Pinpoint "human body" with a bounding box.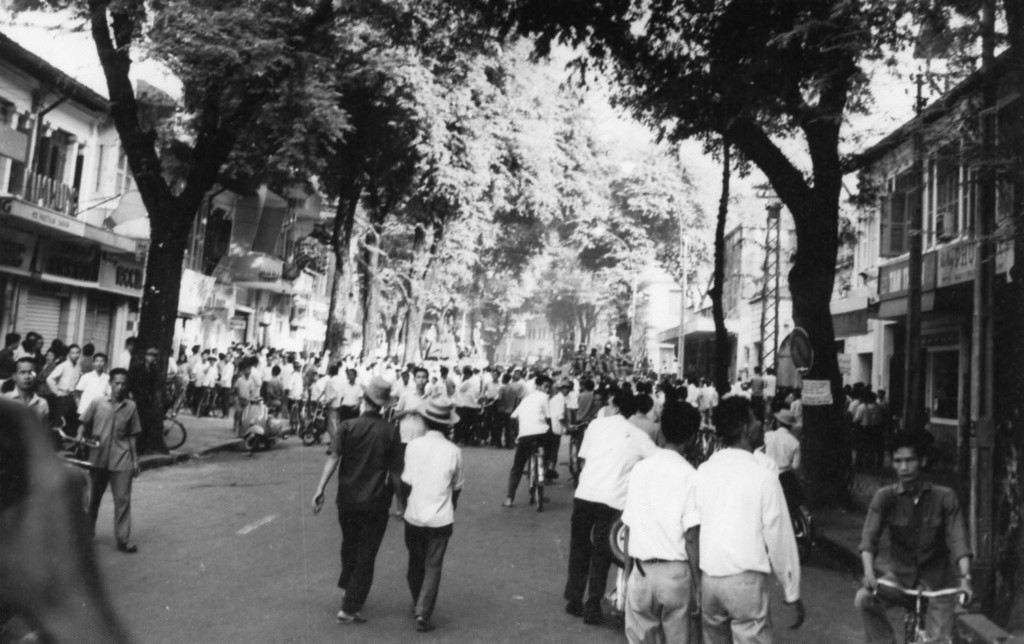
bbox=[692, 391, 811, 639].
